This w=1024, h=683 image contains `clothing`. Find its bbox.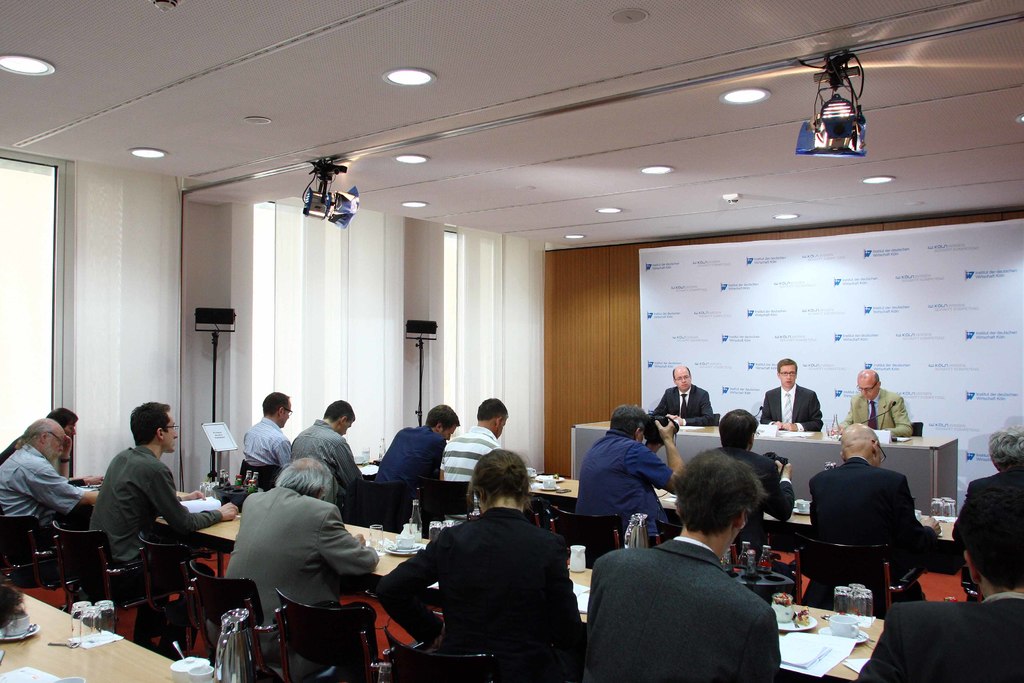
<box>584,423,676,547</box>.
